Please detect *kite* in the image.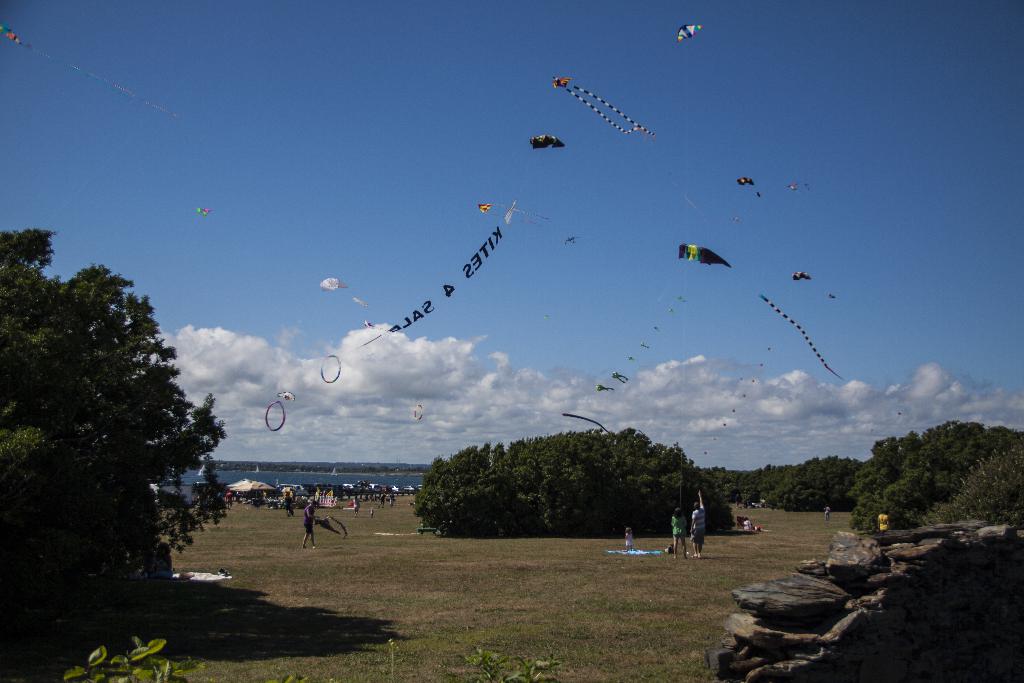
pyautogui.locateOnScreen(362, 318, 386, 331).
